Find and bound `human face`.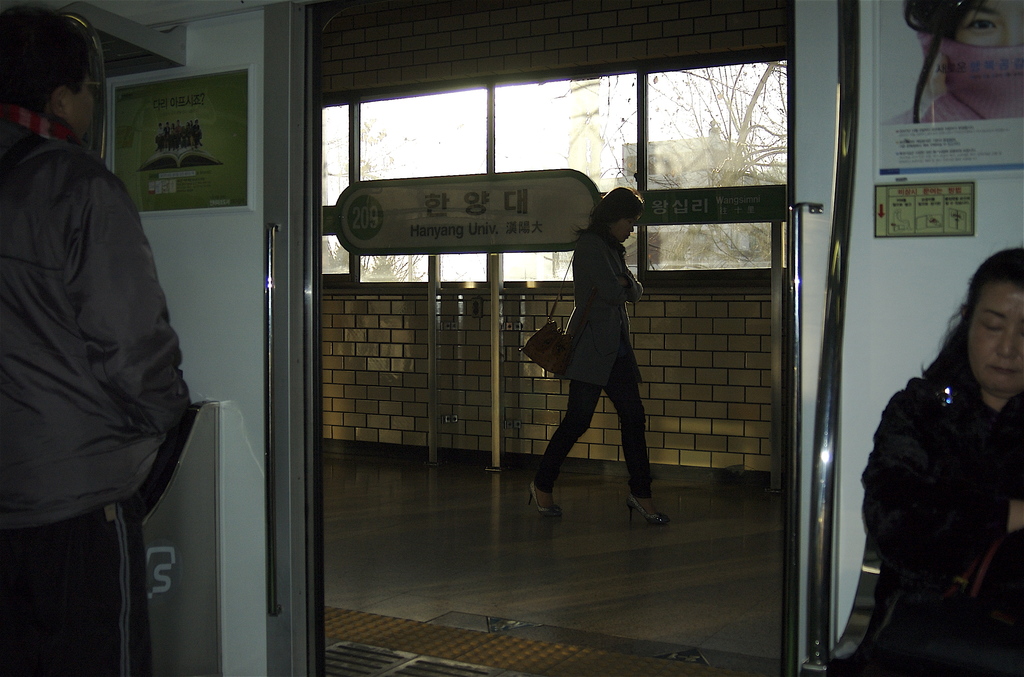
Bound: 609,209,639,247.
